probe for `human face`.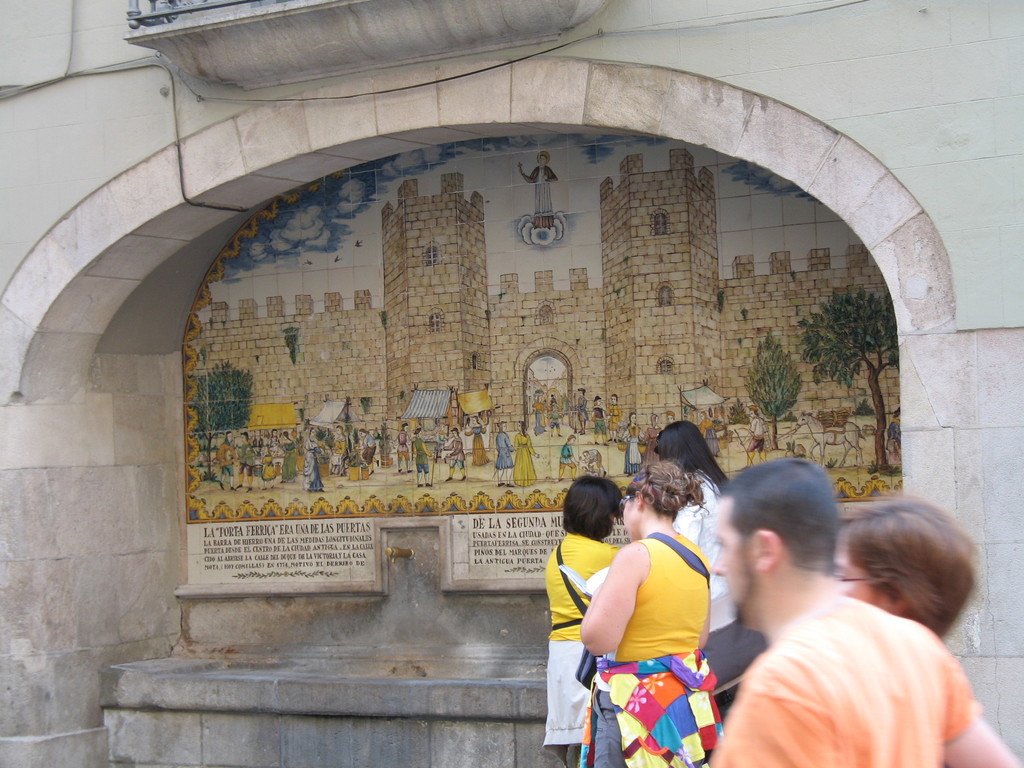
Probe result: (x1=712, y1=497, x2=753, y2=627).
